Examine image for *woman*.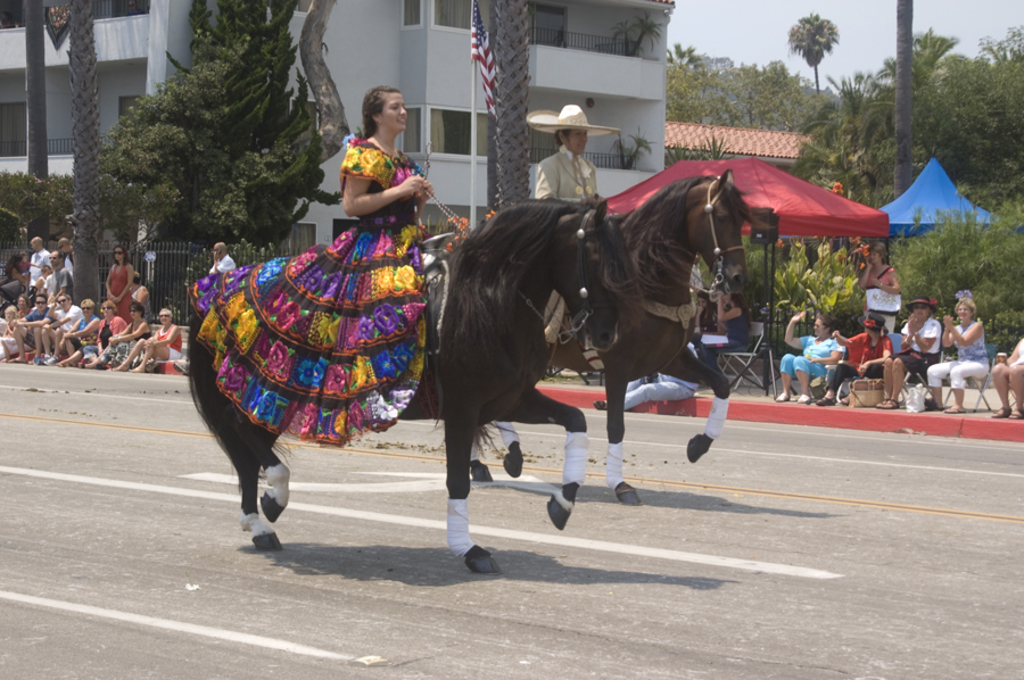
Examination result: pyautogui.locateOnScreen(104, 242, 134, 315).
